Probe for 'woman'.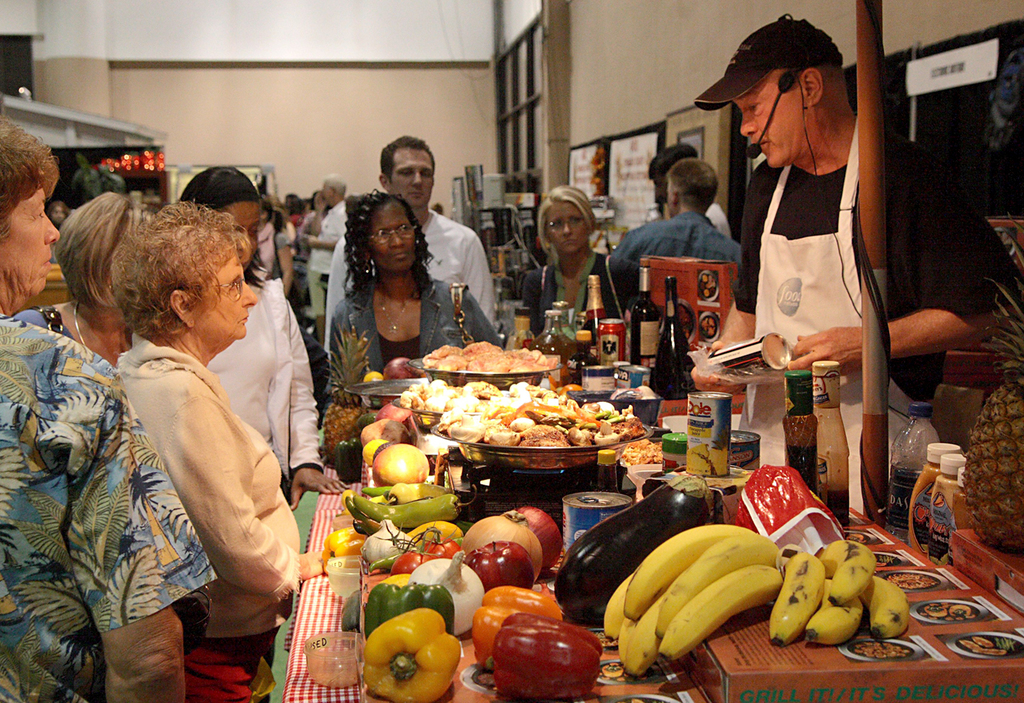
Probe result: region(523, 188, 642, 341).
